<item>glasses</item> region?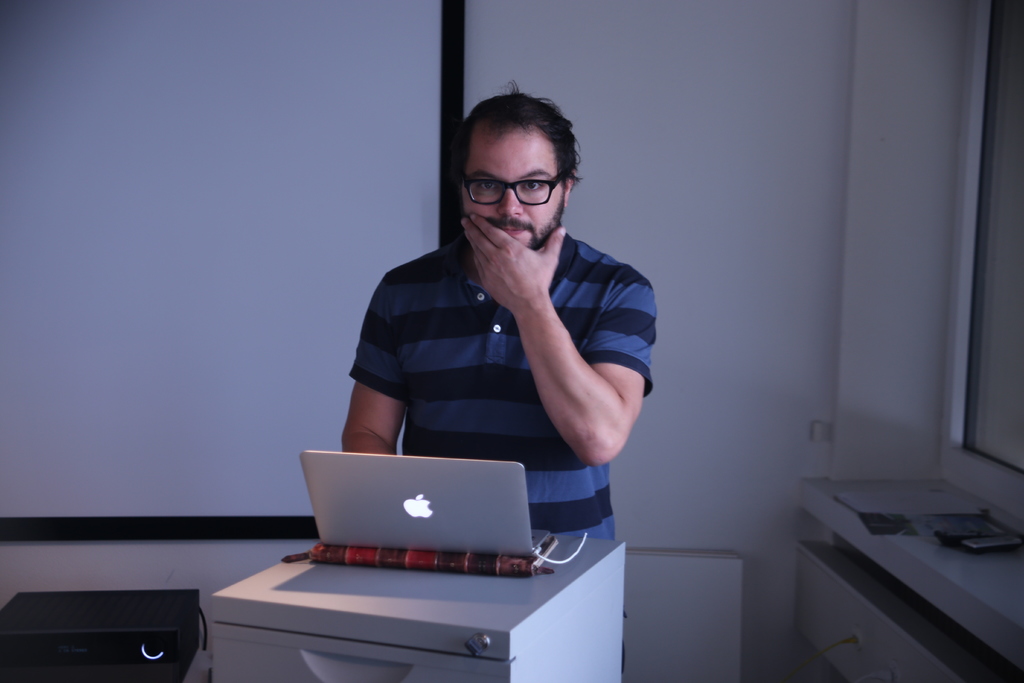
[463, 169, 568, 202]
